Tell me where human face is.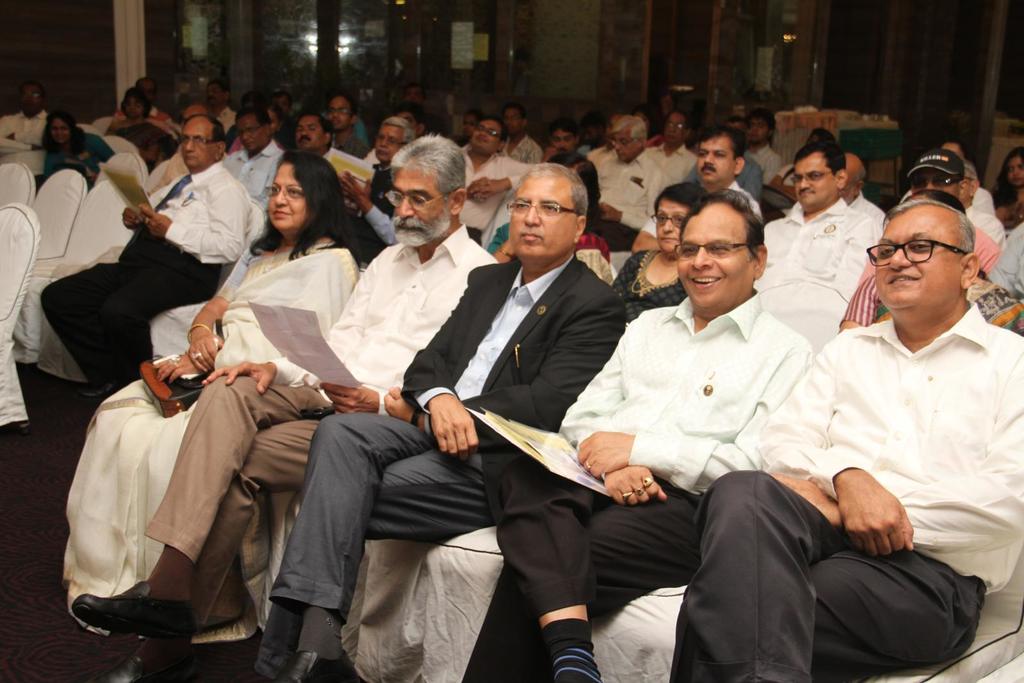
human face is at {"left": 182, "top": 107, "right": 207, "bottom": 129}.
